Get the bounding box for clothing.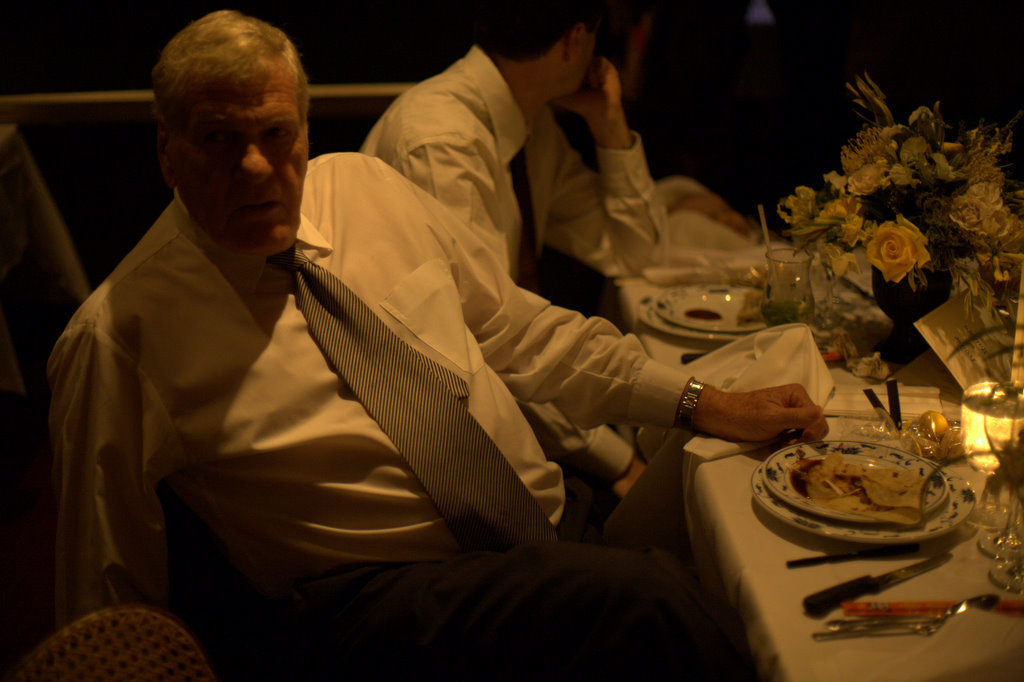
left=350, top=37, right=659, bottom=544.
